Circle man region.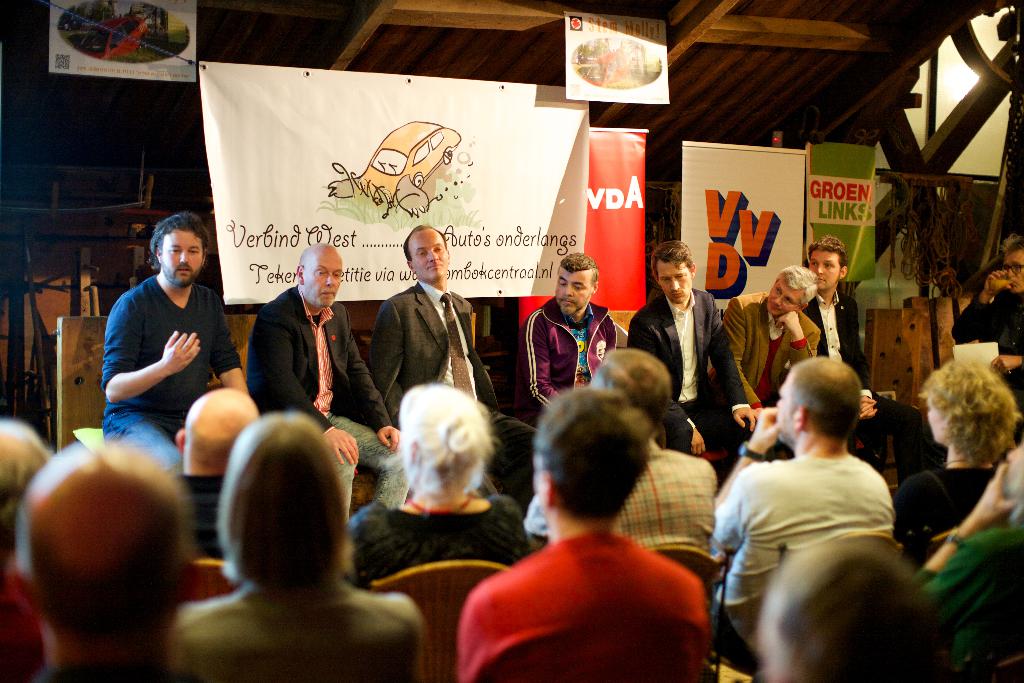
Region: 961/244/1023/431.
